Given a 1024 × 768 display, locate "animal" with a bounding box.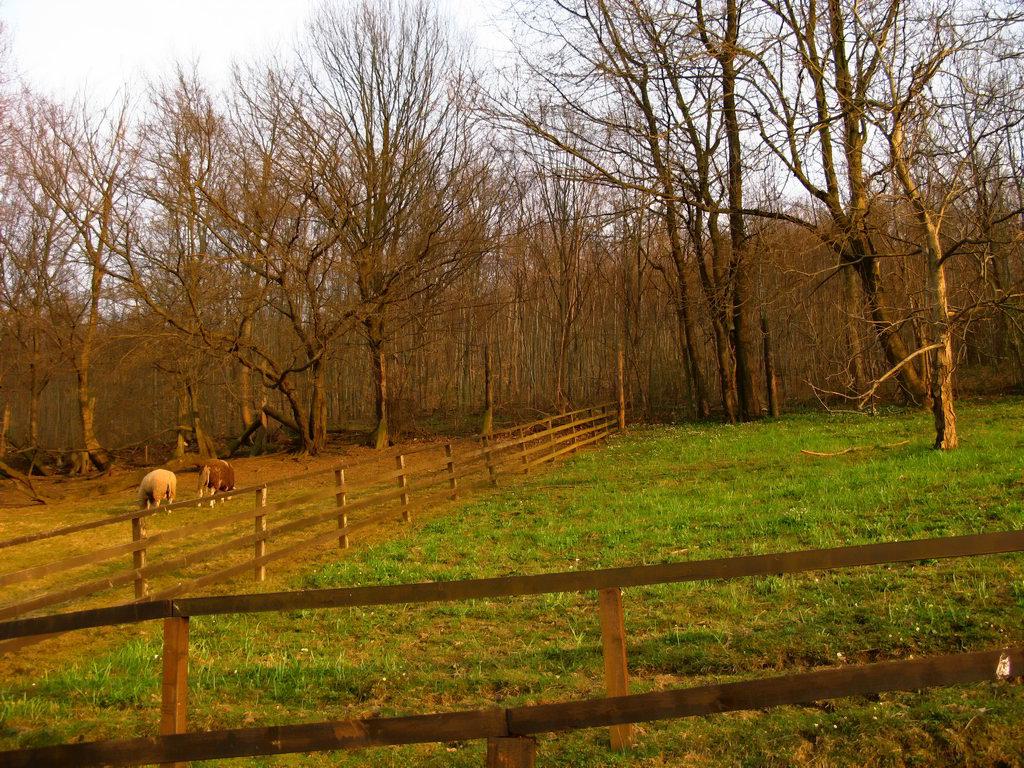
Located: [x1=140, y1=468, x2=180, y2=518].
